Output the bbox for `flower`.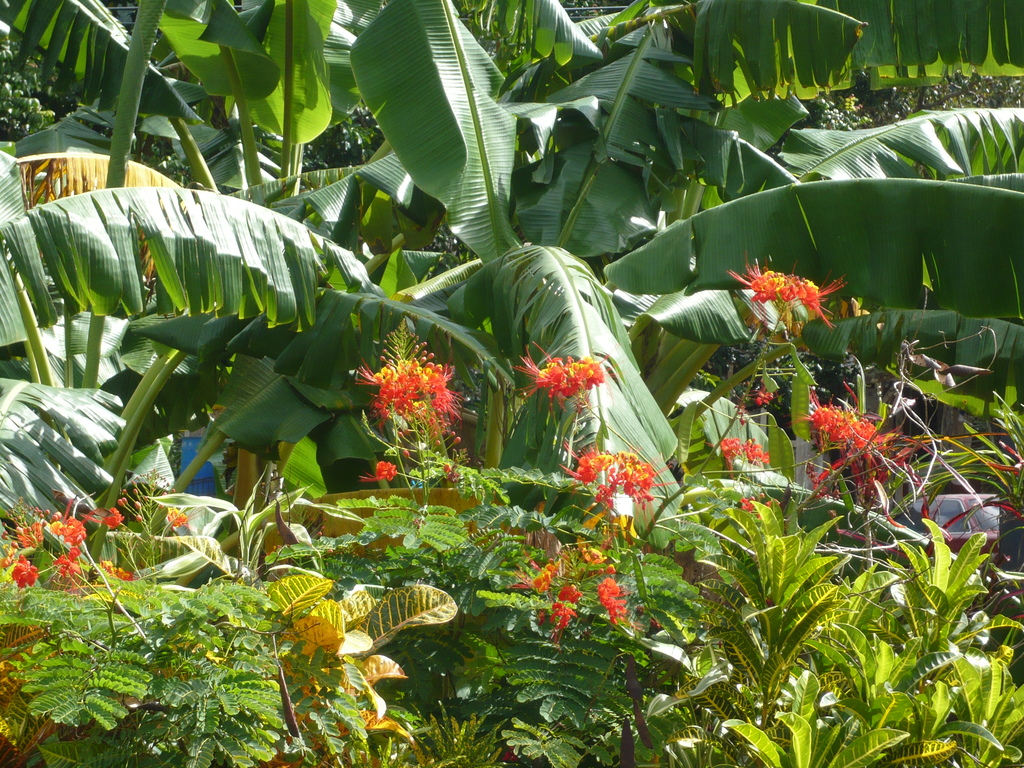
<region>545, 581, 582, 643</region>.
